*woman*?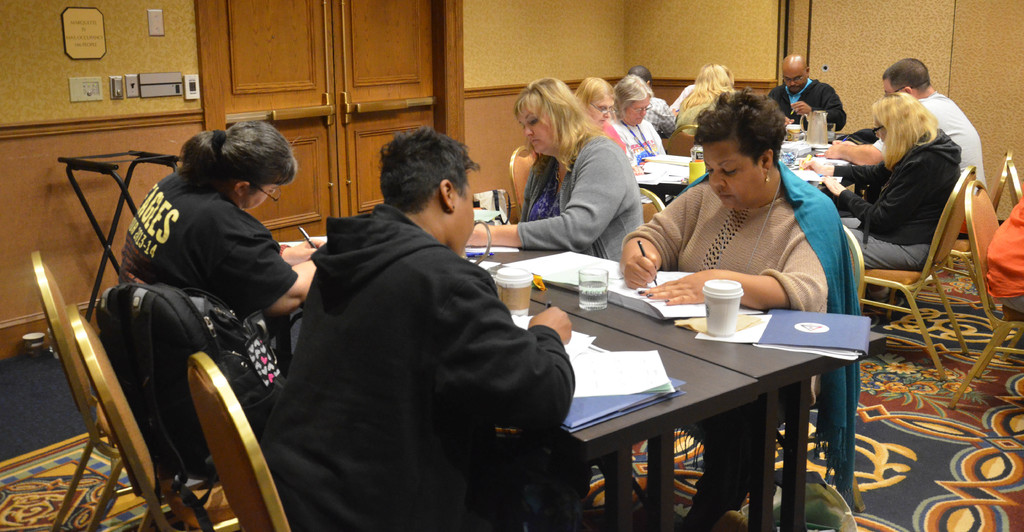
pyautogui.locateOnScreen(118, 122, 329, 480)
